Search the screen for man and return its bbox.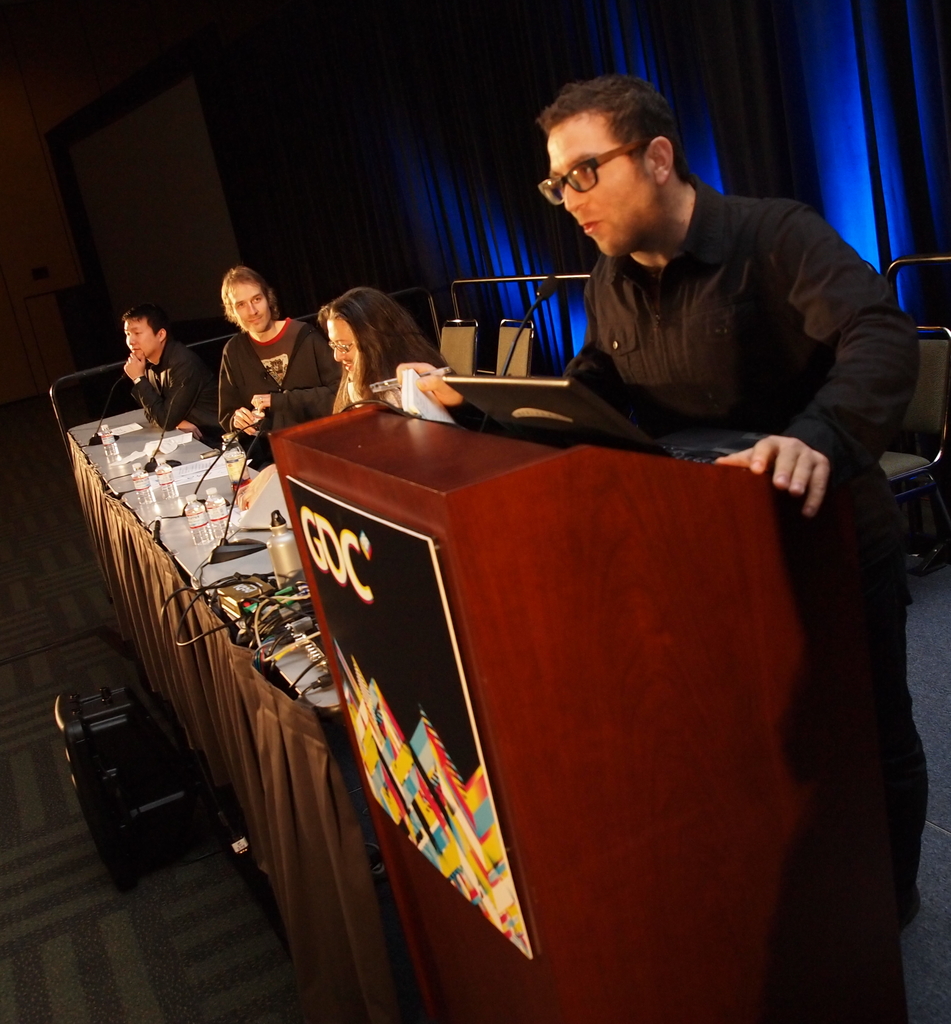
Found: <region>117, 297, 217, 448</region>.
